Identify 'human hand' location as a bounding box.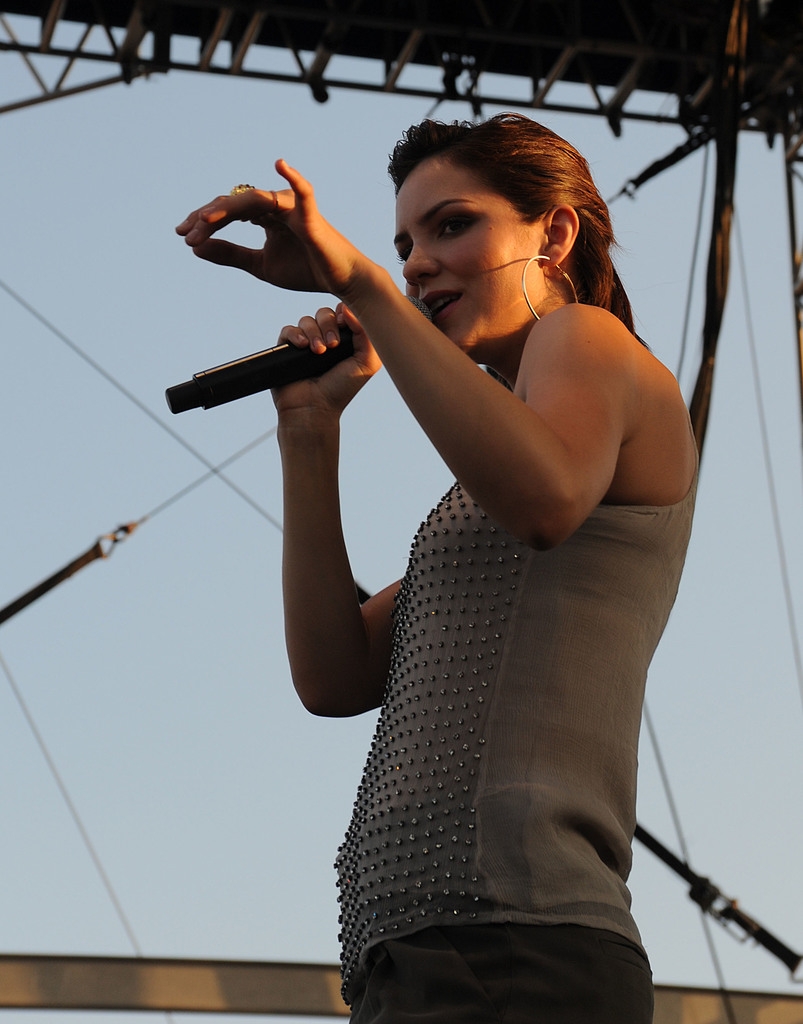
(x1=189, y1=157, x2=418, y2=315).
